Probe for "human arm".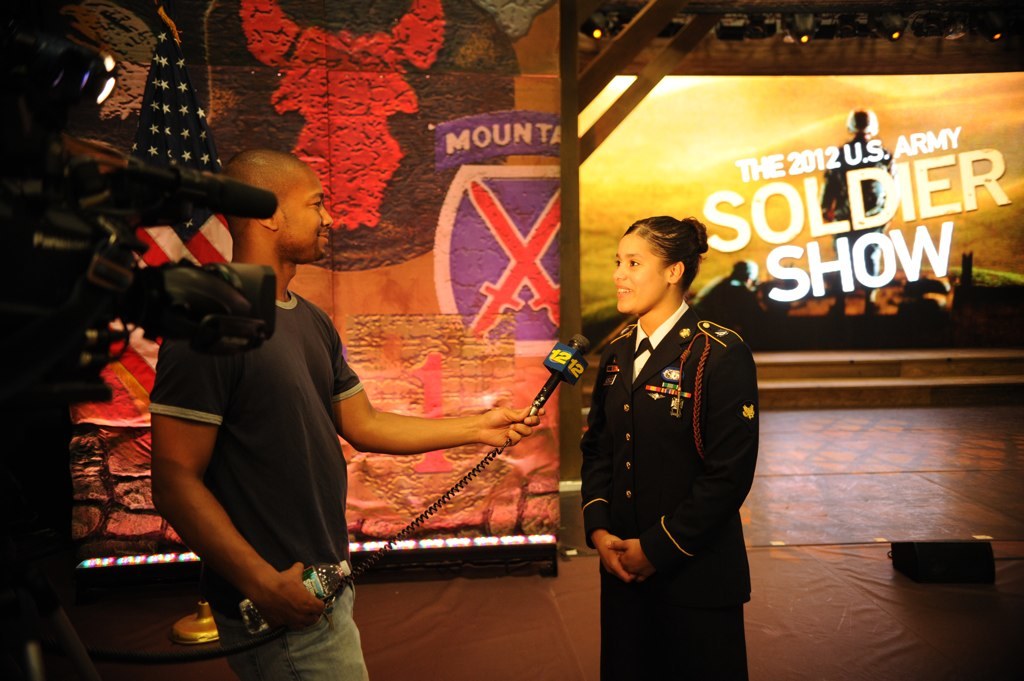
Probe result: rect(581, 363, 630, 581).
